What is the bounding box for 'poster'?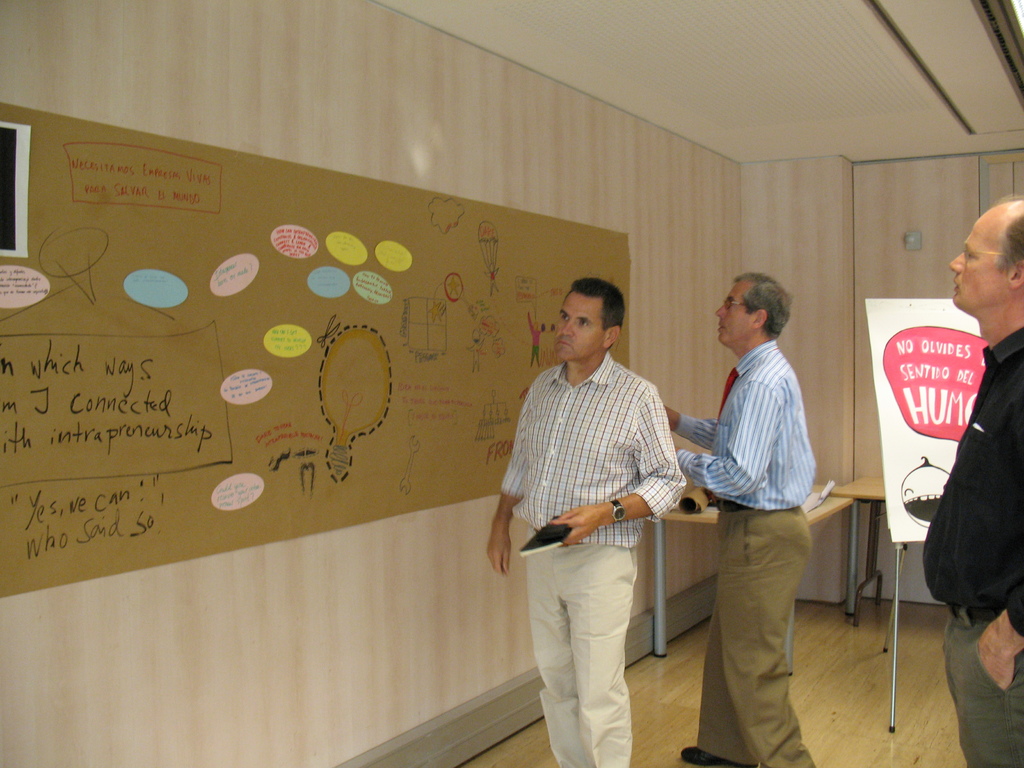
(865,297,989,547).
